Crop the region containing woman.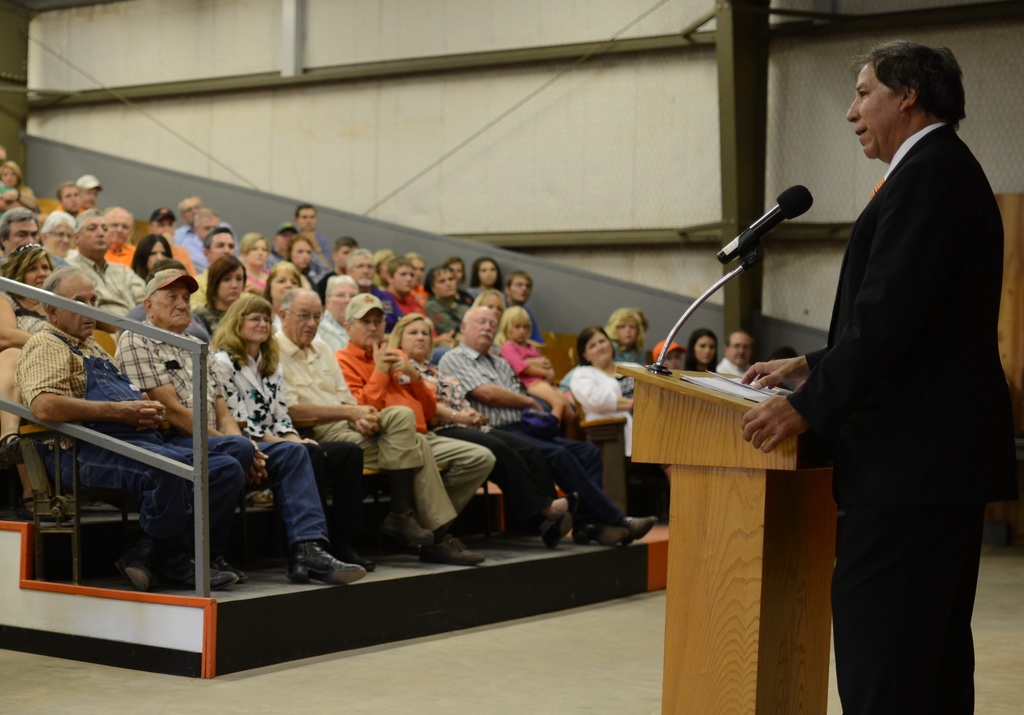
Crop region: 230:231:278:289.
